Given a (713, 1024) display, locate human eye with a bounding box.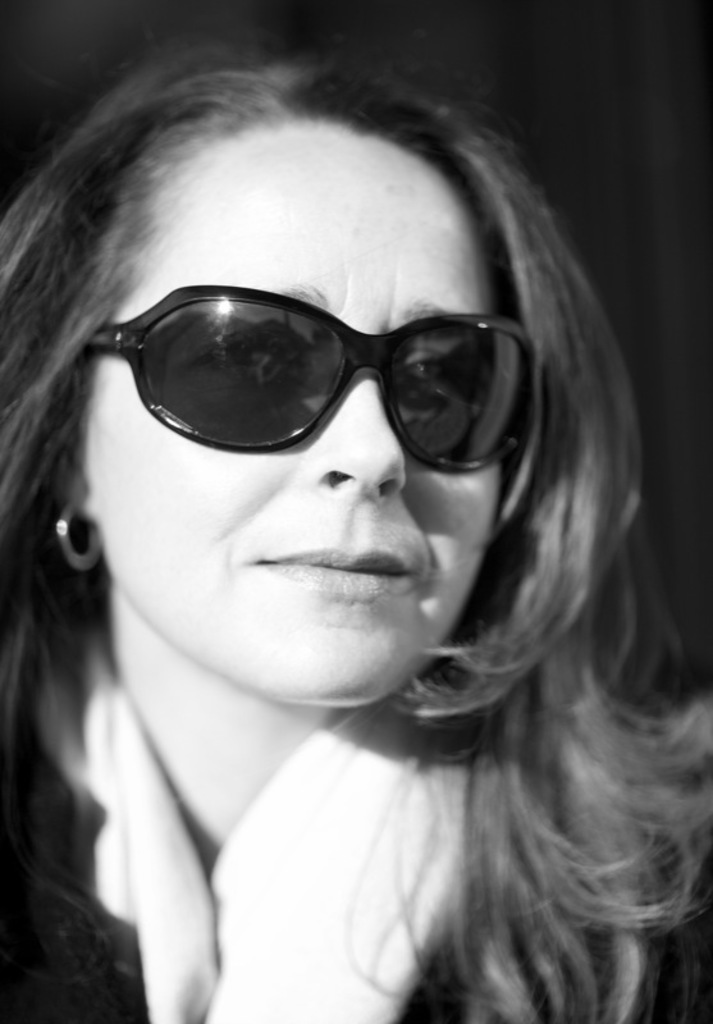
Located: [410,335,472,415].
